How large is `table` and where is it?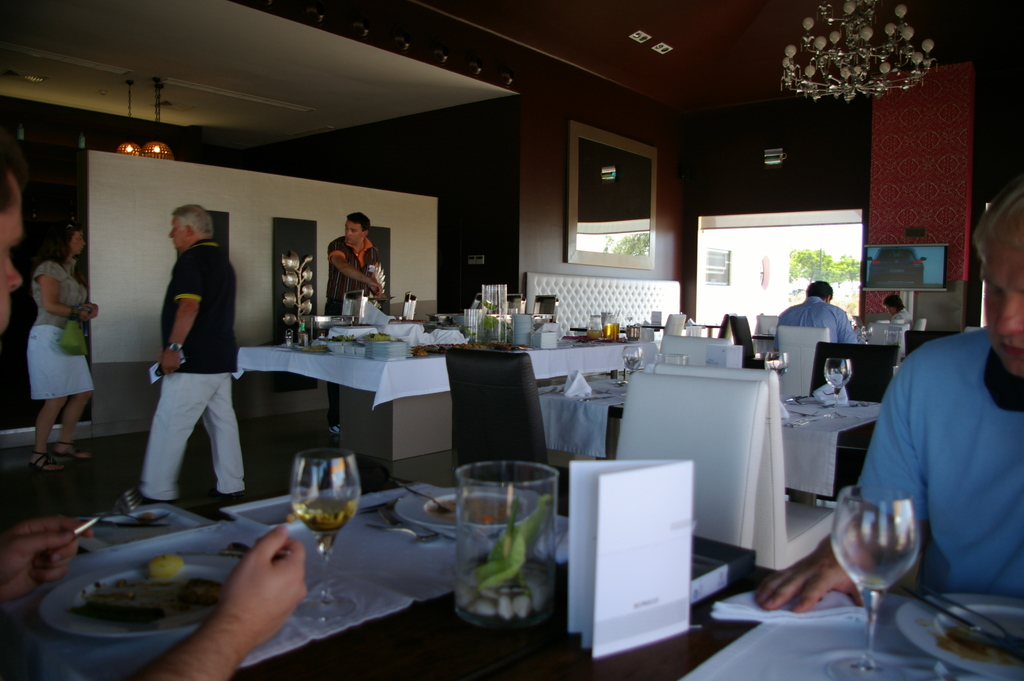
Bounding box: (x1=15, y1=457, x2=665, y2=673).
